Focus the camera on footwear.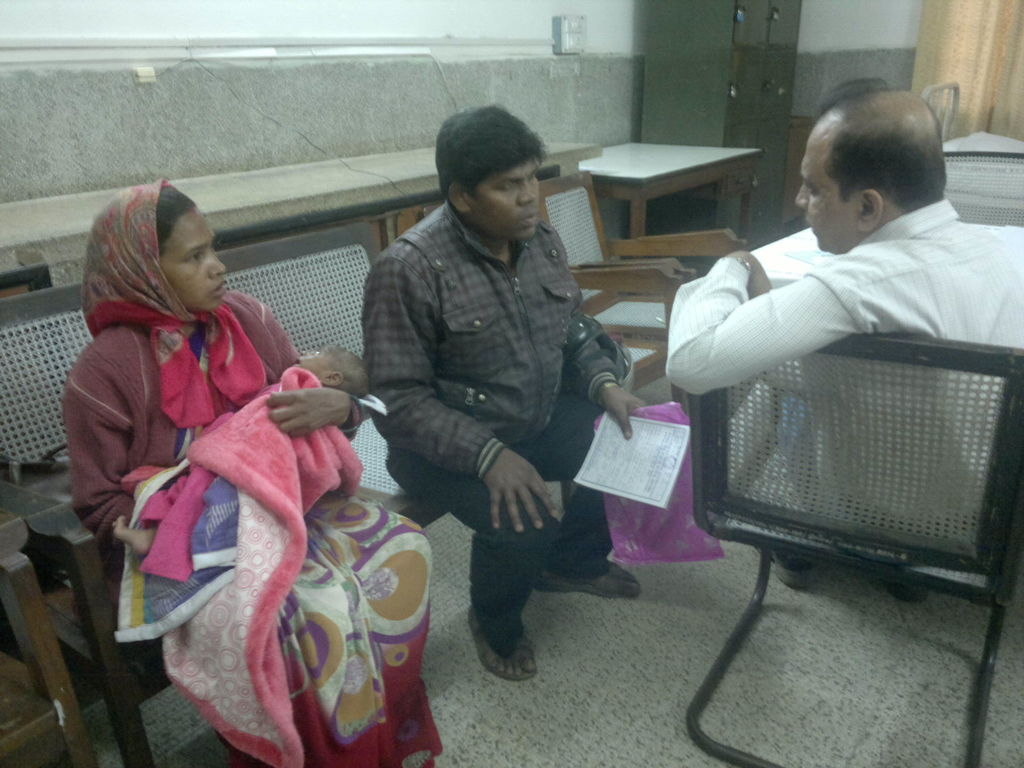
Focus region: x1=760, y1=544, x2=819, y2=588.
